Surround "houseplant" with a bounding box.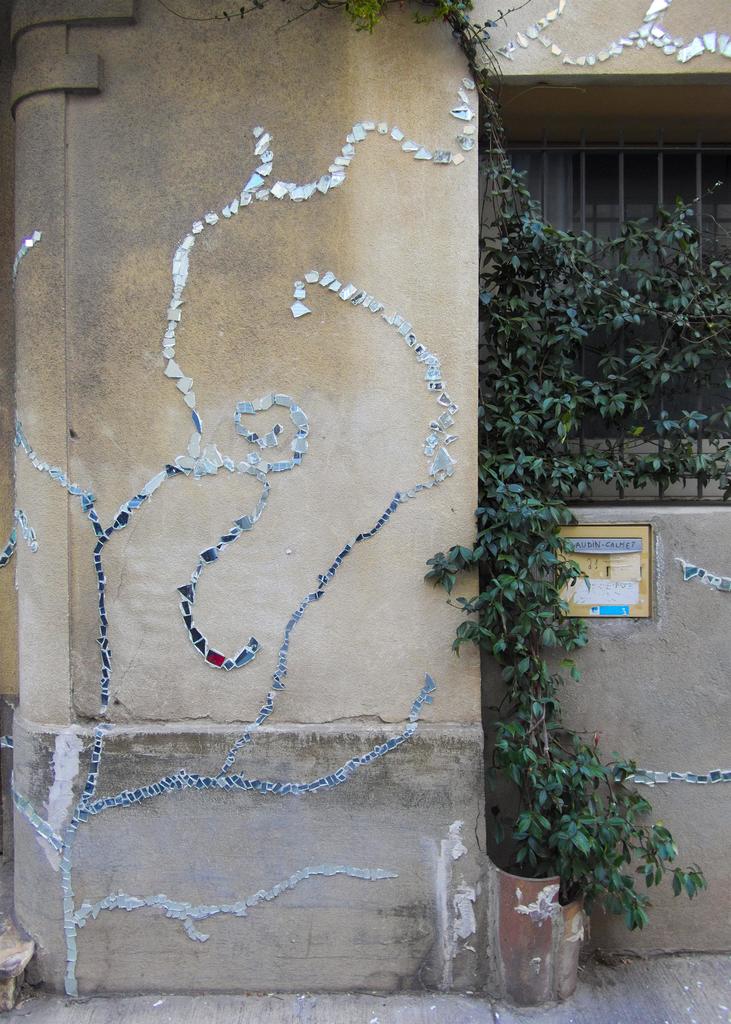
(x1=485, y1=138, x2=730, y2=979).
